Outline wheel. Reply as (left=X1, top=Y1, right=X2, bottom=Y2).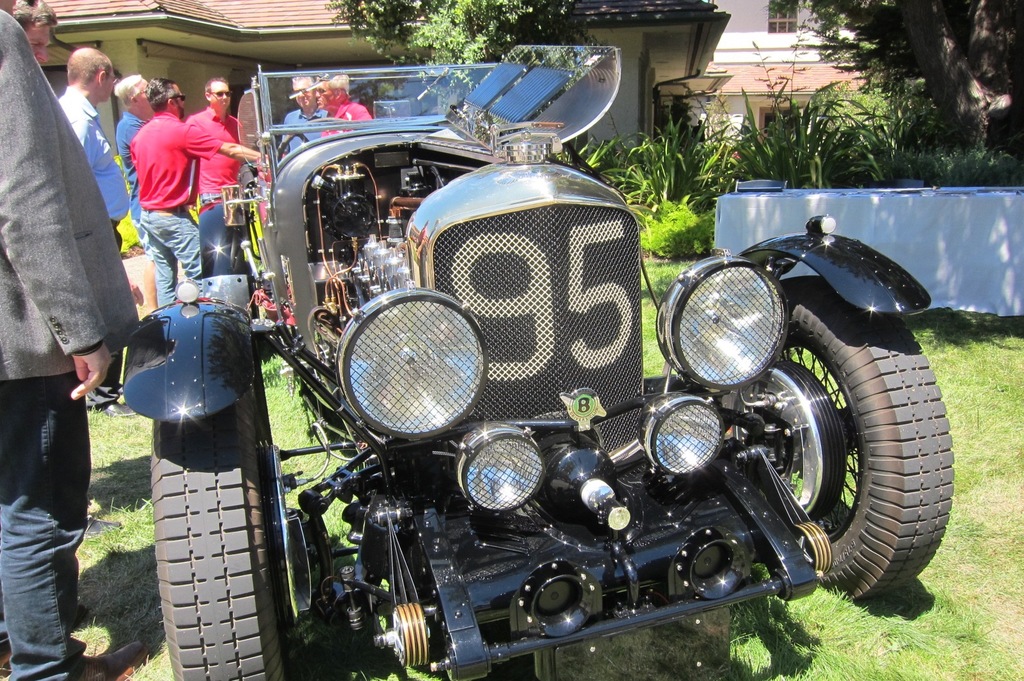
(left=742, top=294, right=940, bottom=589).
